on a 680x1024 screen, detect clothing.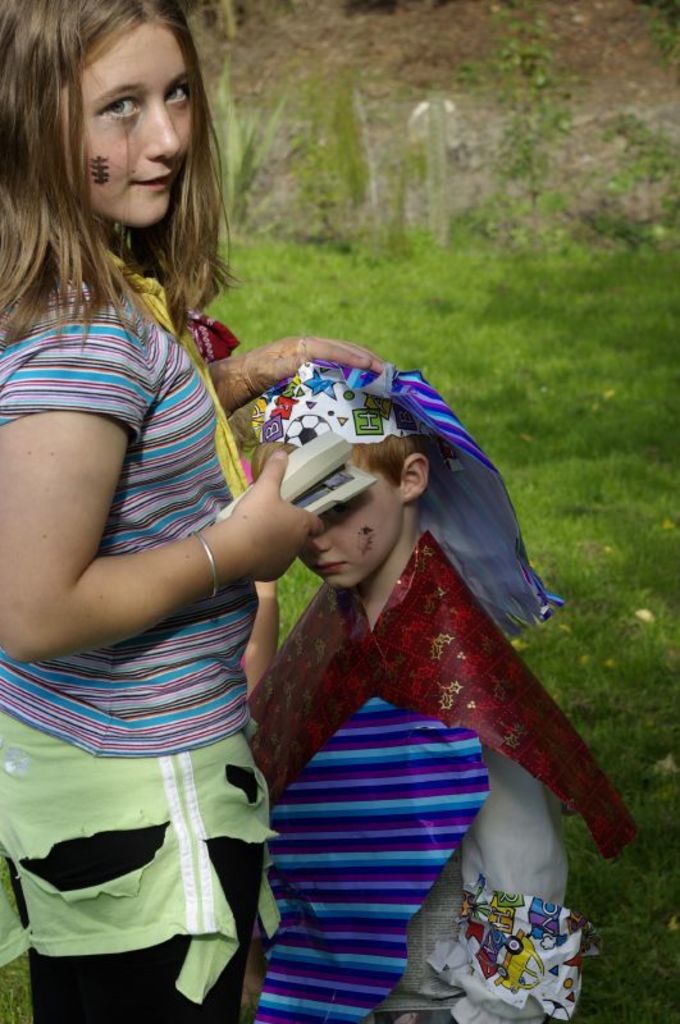
[0,250,280,1023].
